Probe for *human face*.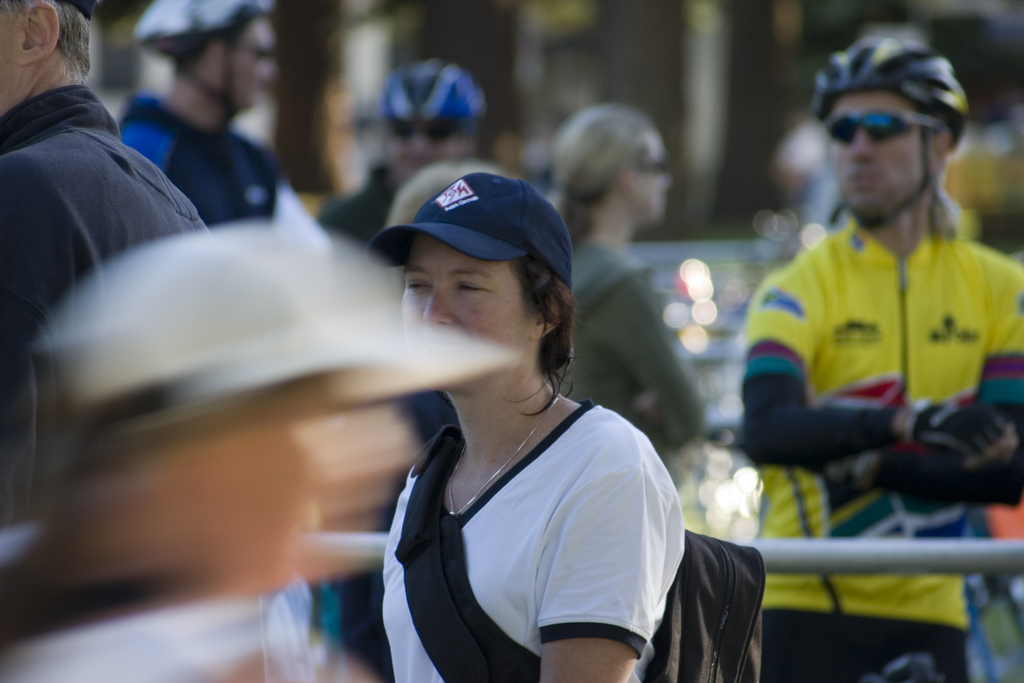
Probe result: (399,236,535,350).
